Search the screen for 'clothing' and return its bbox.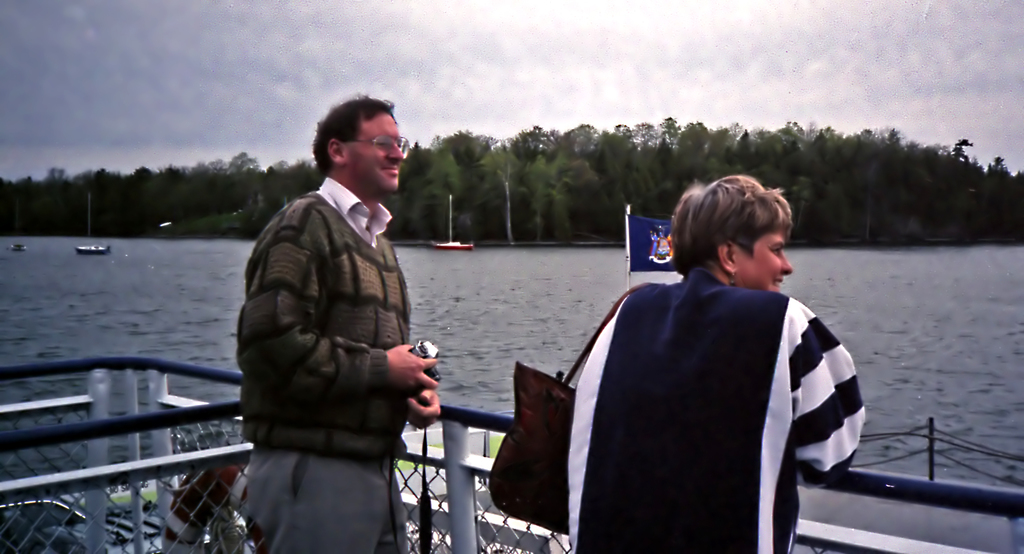
Found: (564, 264, 865, 553).
